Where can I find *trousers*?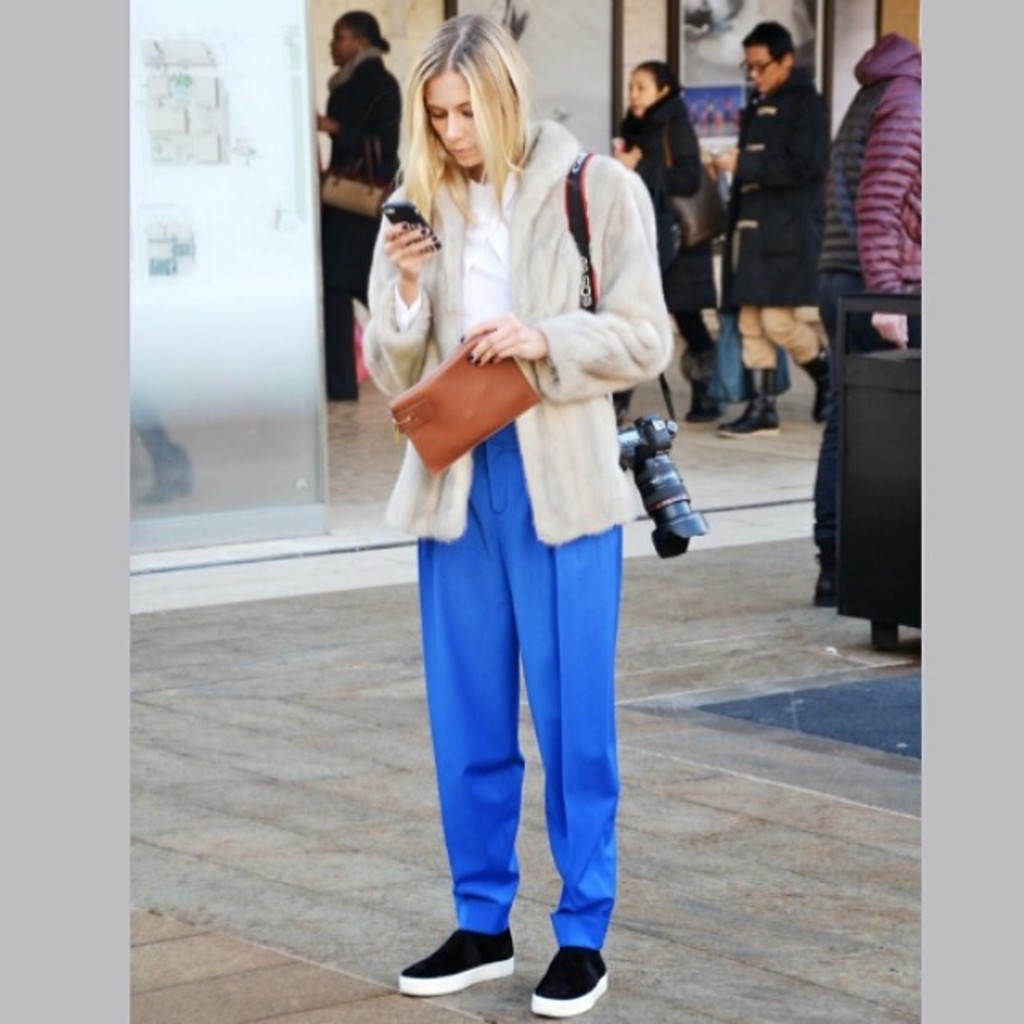
You can find it at crop(314, 200, 378, 398).
